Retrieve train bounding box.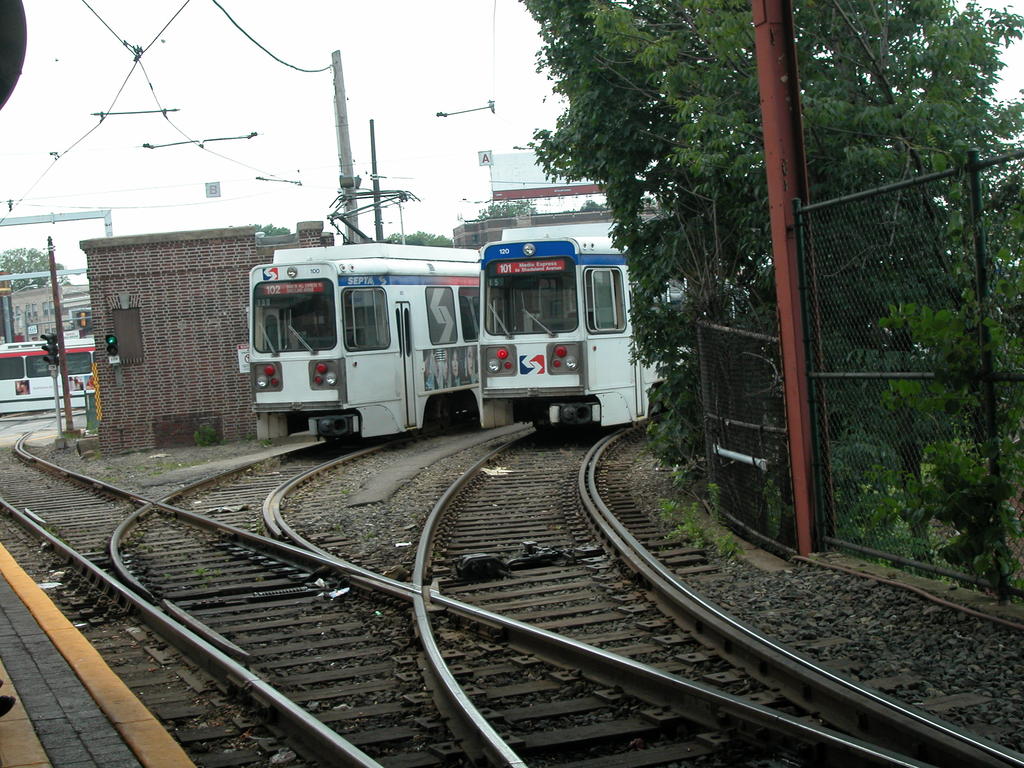
Bounding box: detection(0, 338, 95, 421).
